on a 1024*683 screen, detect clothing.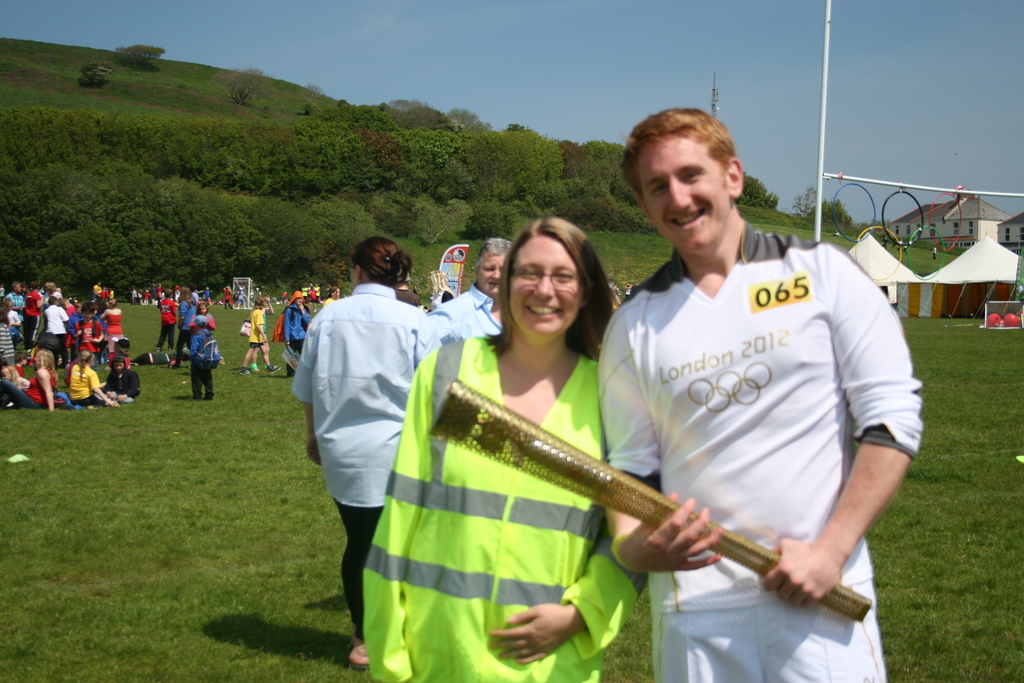
{"left": 111, "top": 344, "right": 133, "bottom": 369}.
